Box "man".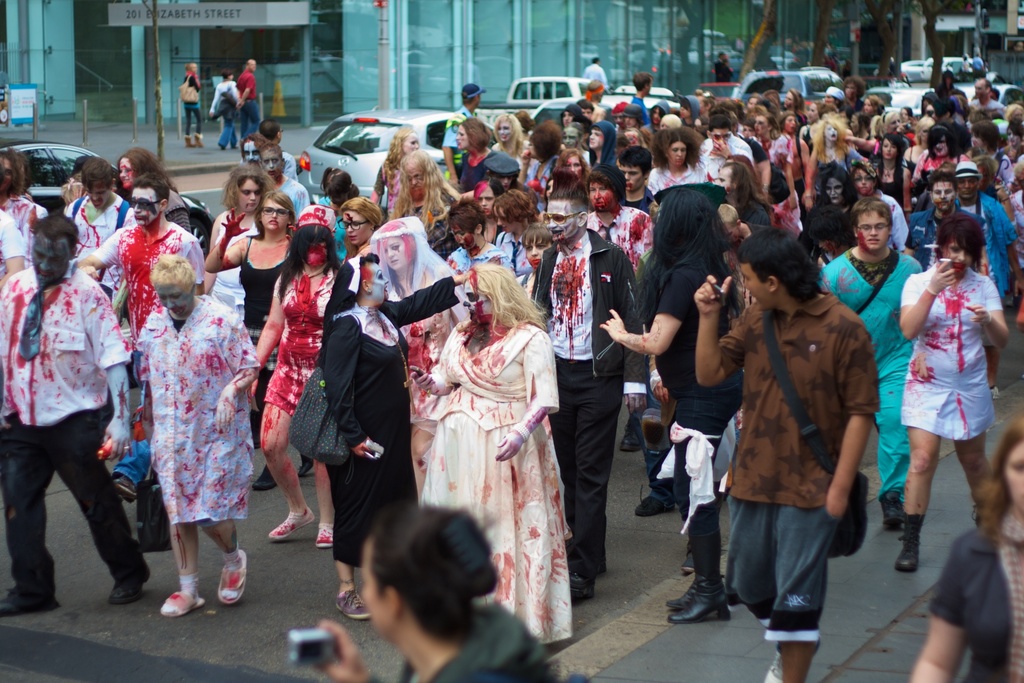
left=705, top=222, right=895, bottom=653.
